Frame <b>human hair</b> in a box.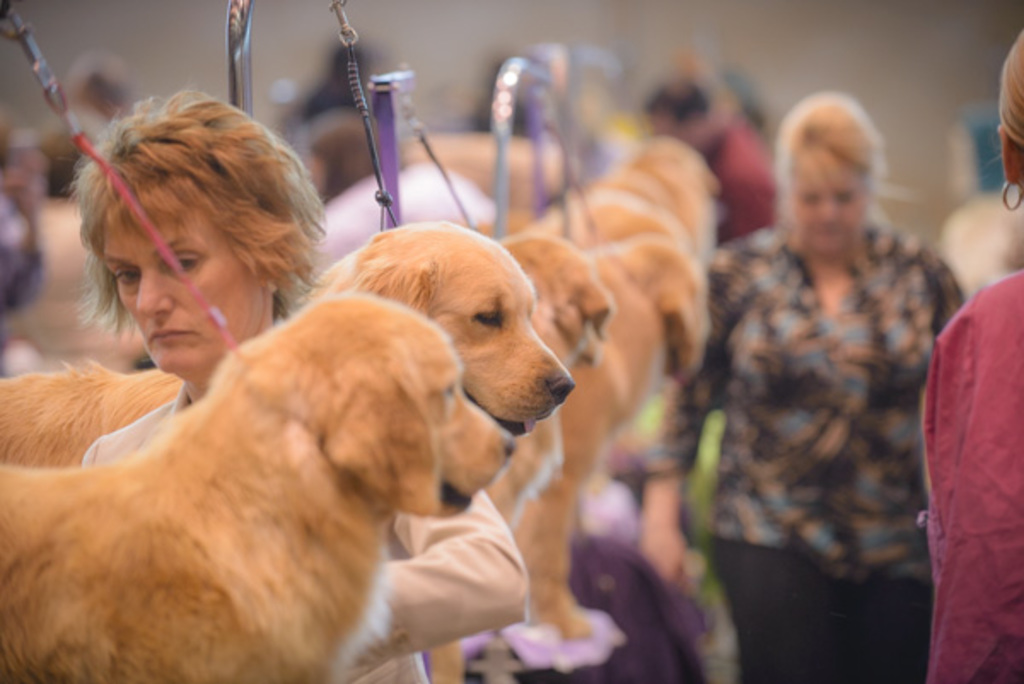
x1=981 y1=19 x2=1022 y2=164.
